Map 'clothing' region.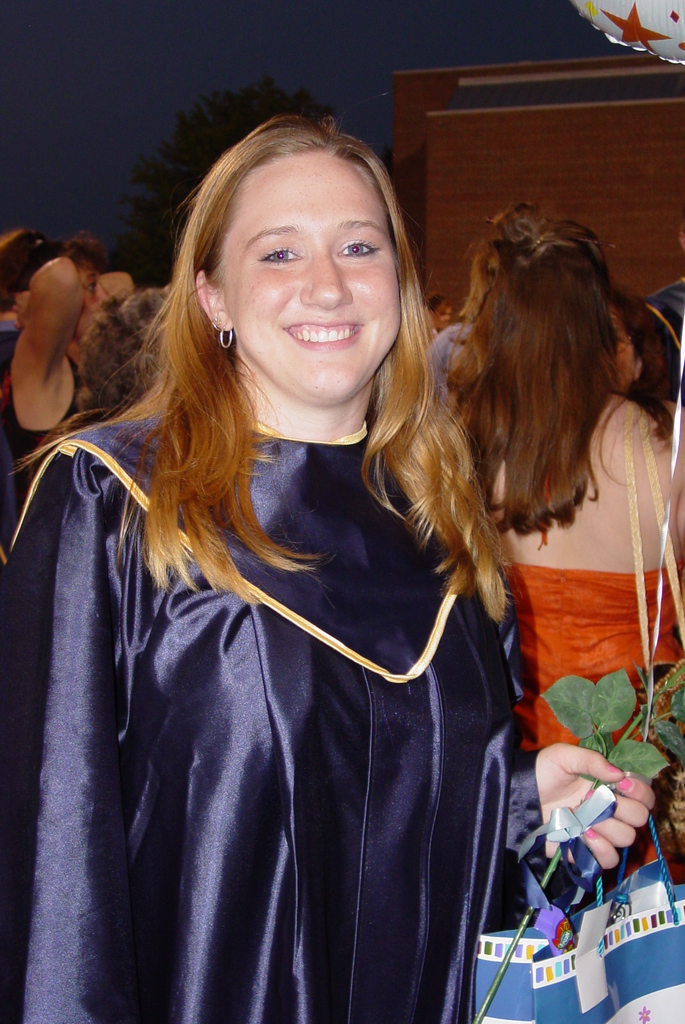
Mapped to <box>430,323,471,396</box>.
